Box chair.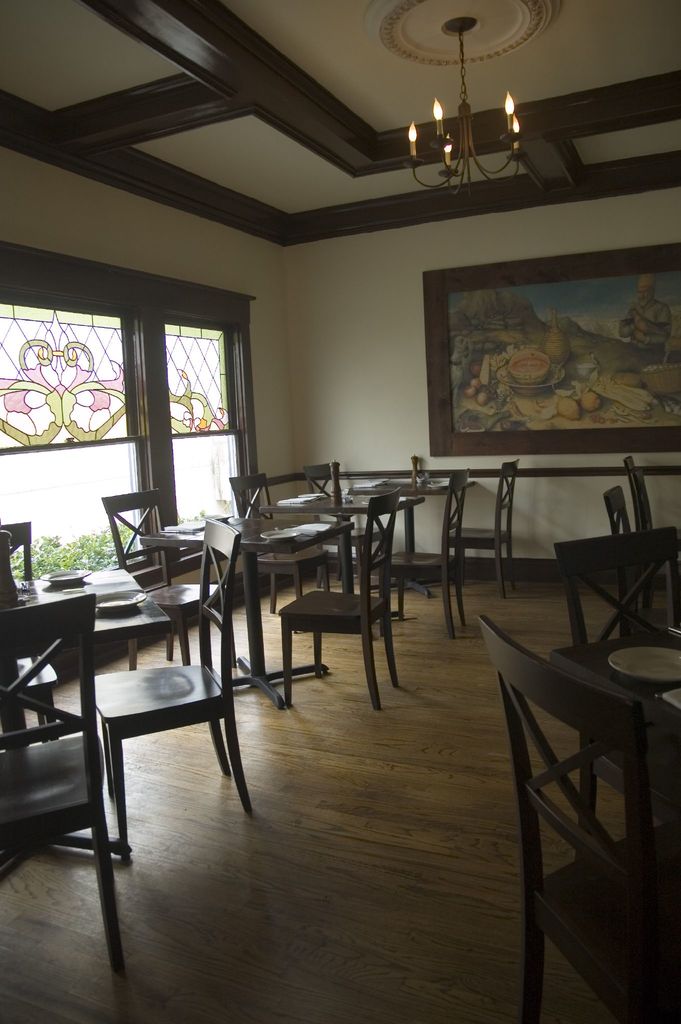
439/457/518/606.
